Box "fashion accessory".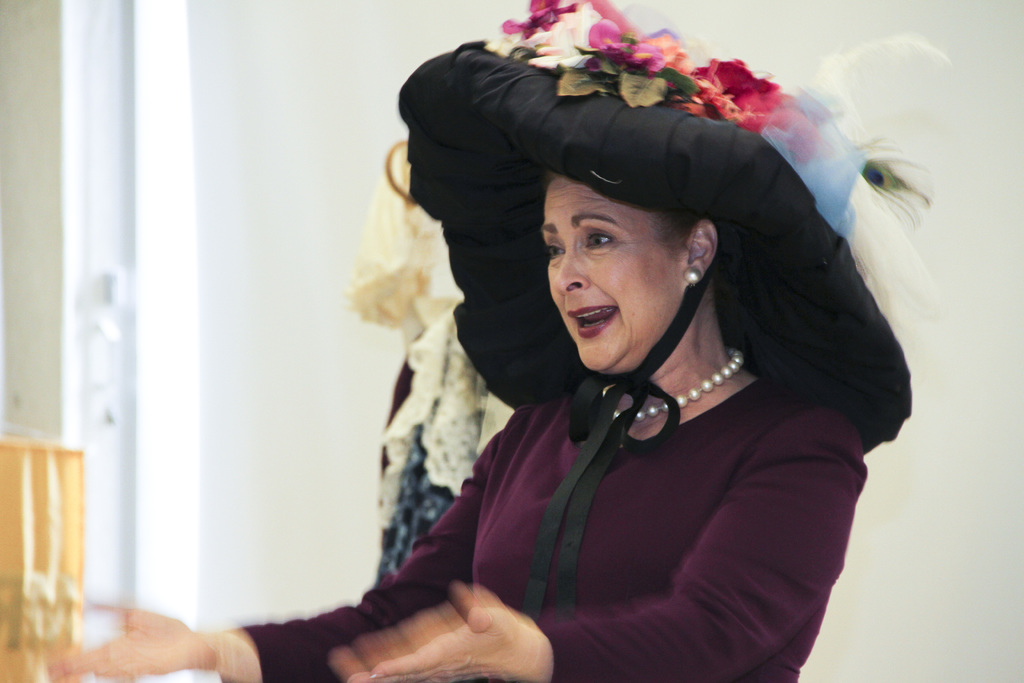
<box>600,345,749,423</box>.
